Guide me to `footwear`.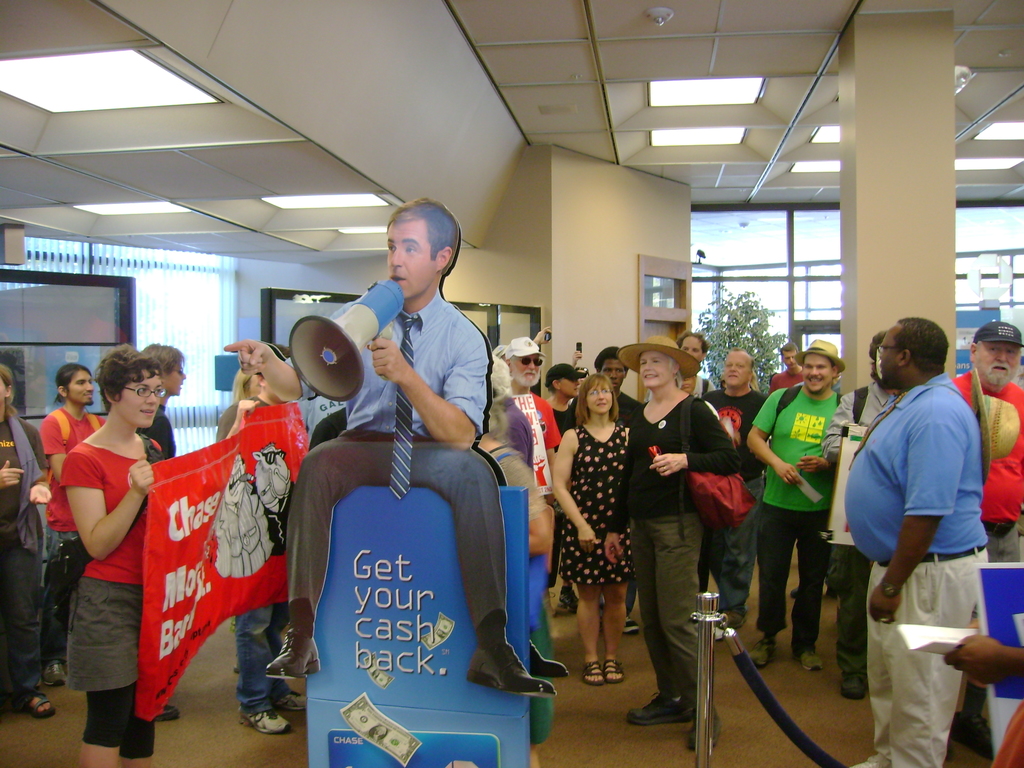
Guidance: BBox(579, 658, 607, 685).
